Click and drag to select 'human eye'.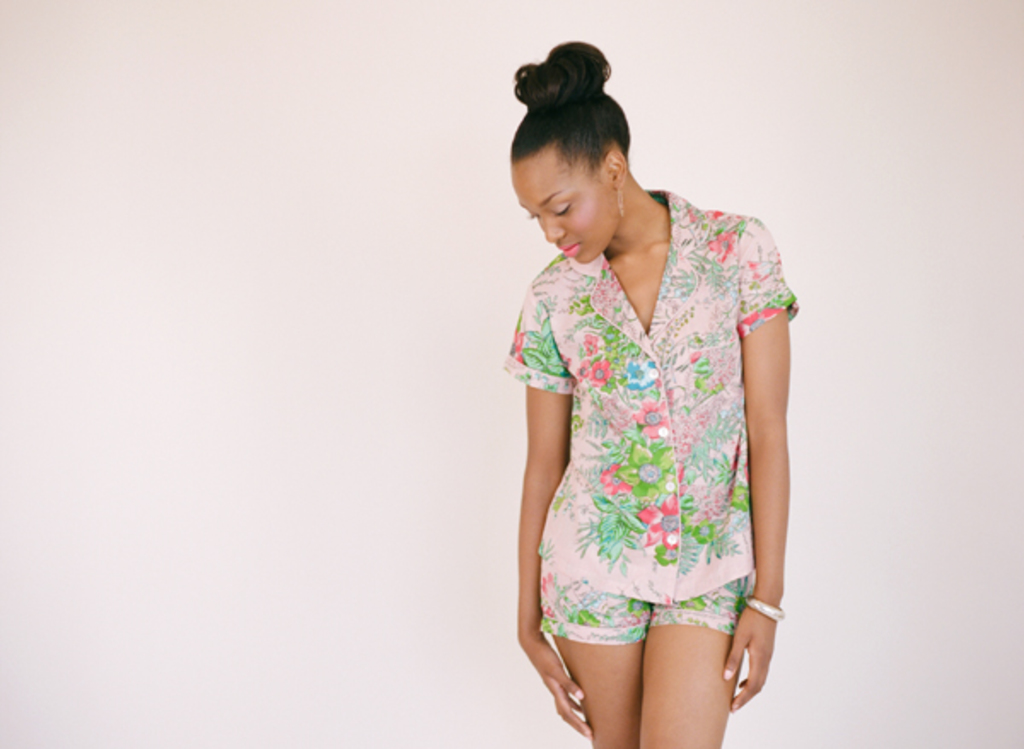
Selection: region(526, 212, 543, 227).
